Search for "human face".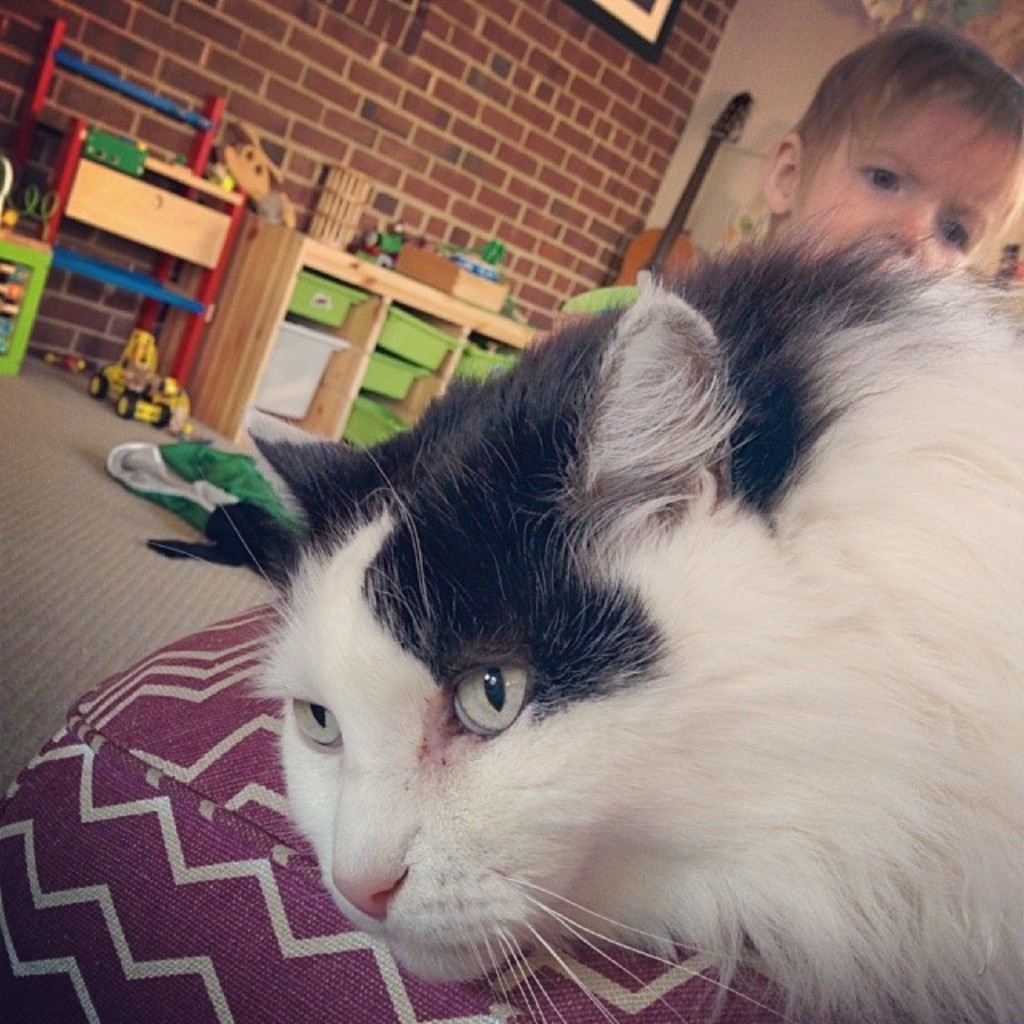
Found at detection(803, 93, 1022, 269).
